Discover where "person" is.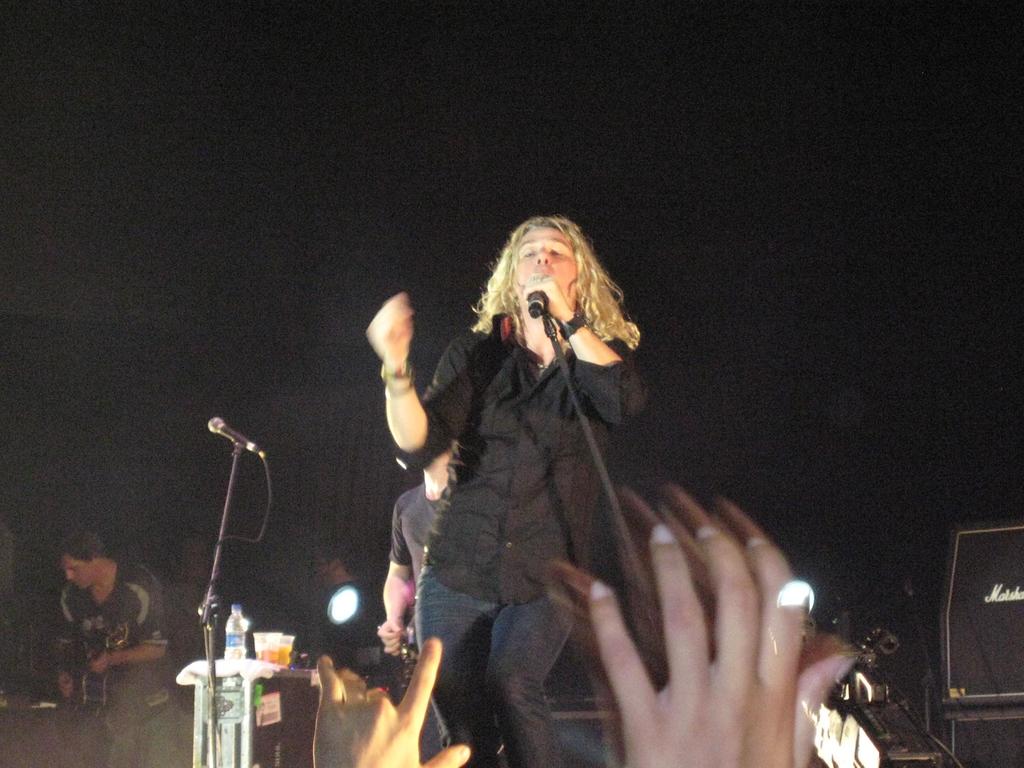
Discovered at box(58, 534, 184, 767).
